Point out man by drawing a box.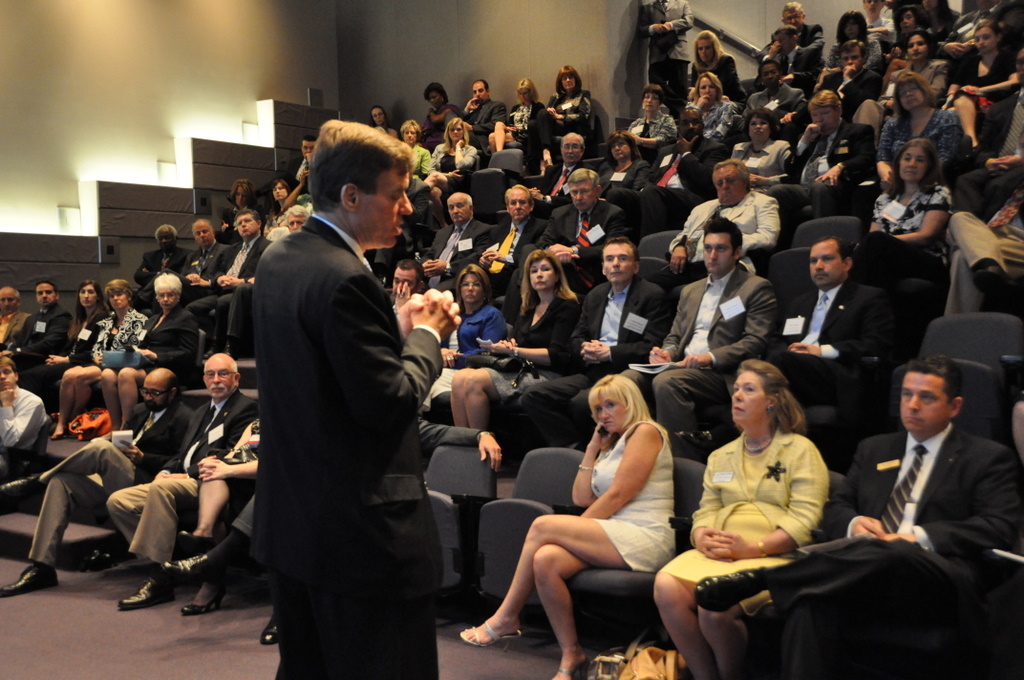
left=757, top=22, right=800, bottom=75.
